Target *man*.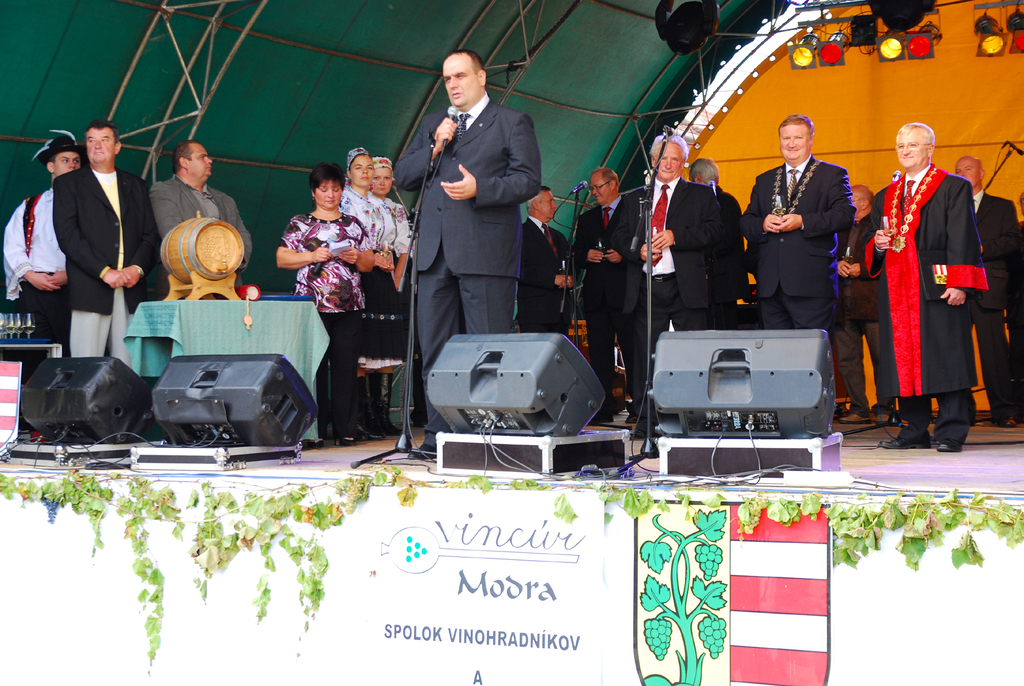
Target region: Rect(954, 155, 1023, 431).
